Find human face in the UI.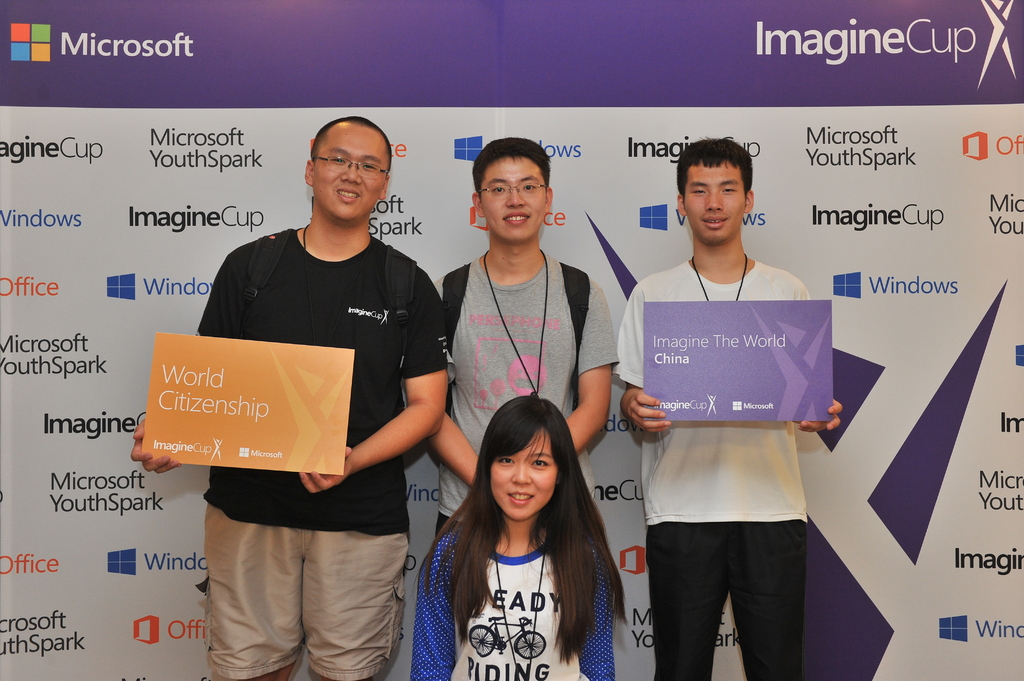
UI element at l=688, t=156, r=745, b=238.
